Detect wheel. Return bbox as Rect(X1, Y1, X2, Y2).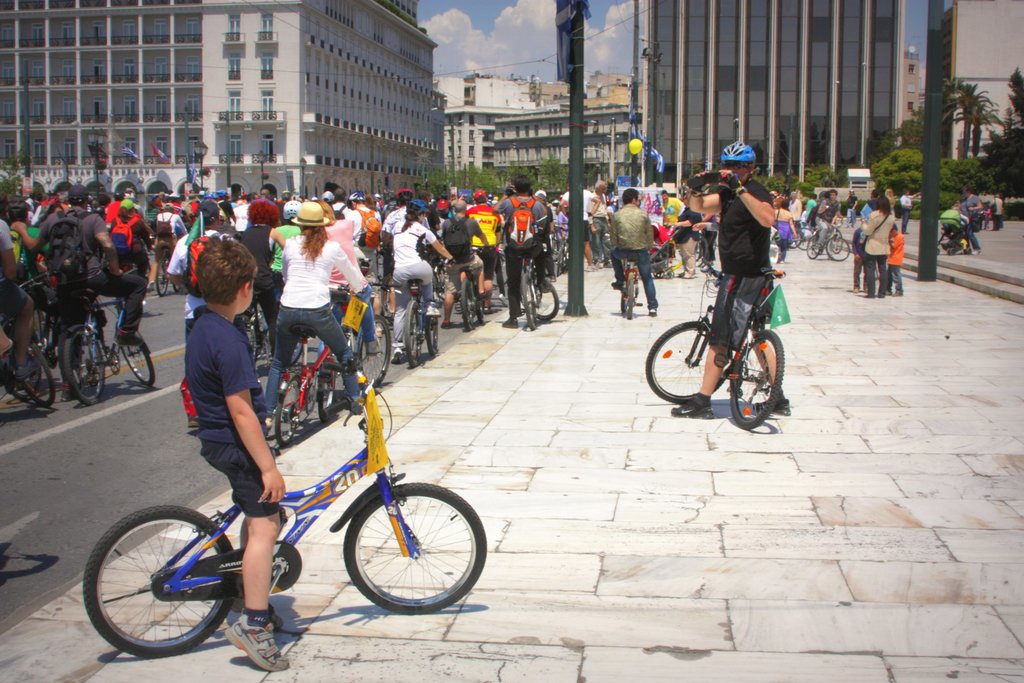
Rect(661, 269, 673, 277).
